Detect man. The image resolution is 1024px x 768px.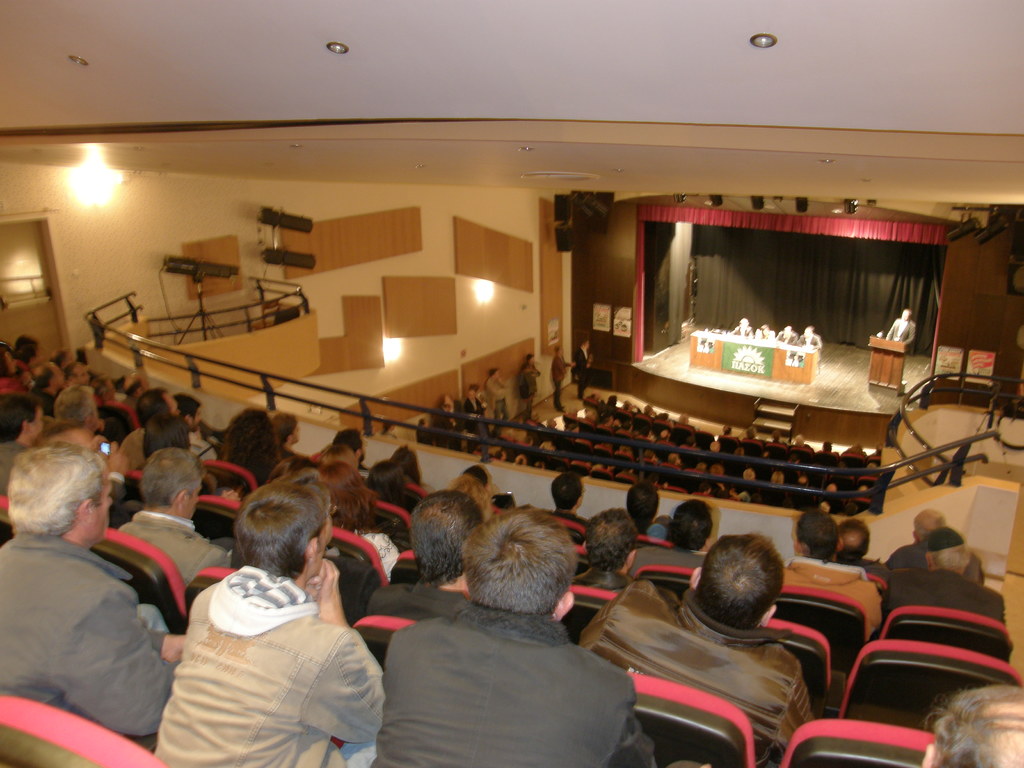
crop(550, 341, 574, 408).
